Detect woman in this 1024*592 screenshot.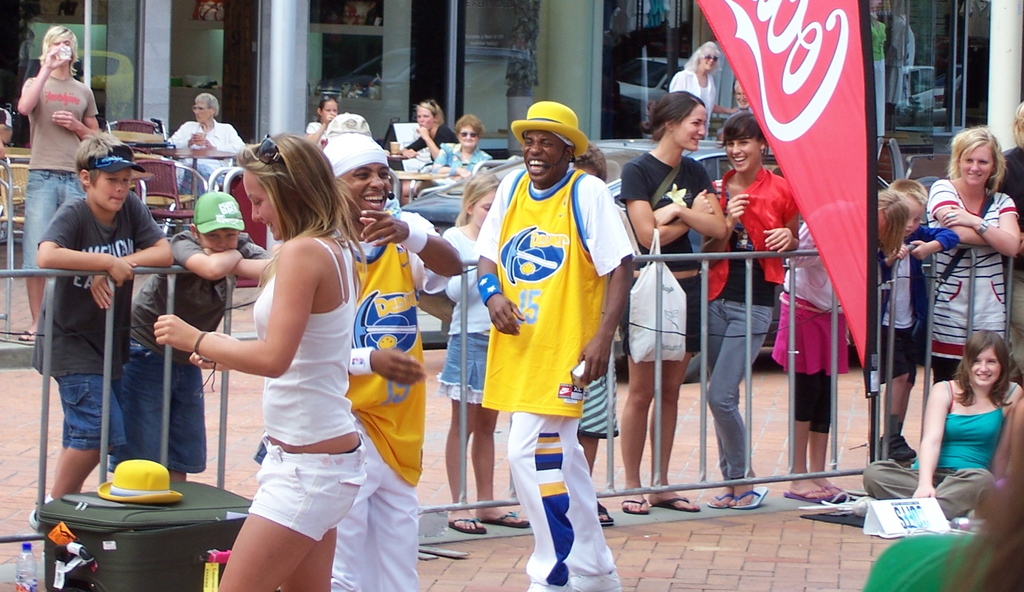
Detection: l=924, t=124, r=1023, b=382.
